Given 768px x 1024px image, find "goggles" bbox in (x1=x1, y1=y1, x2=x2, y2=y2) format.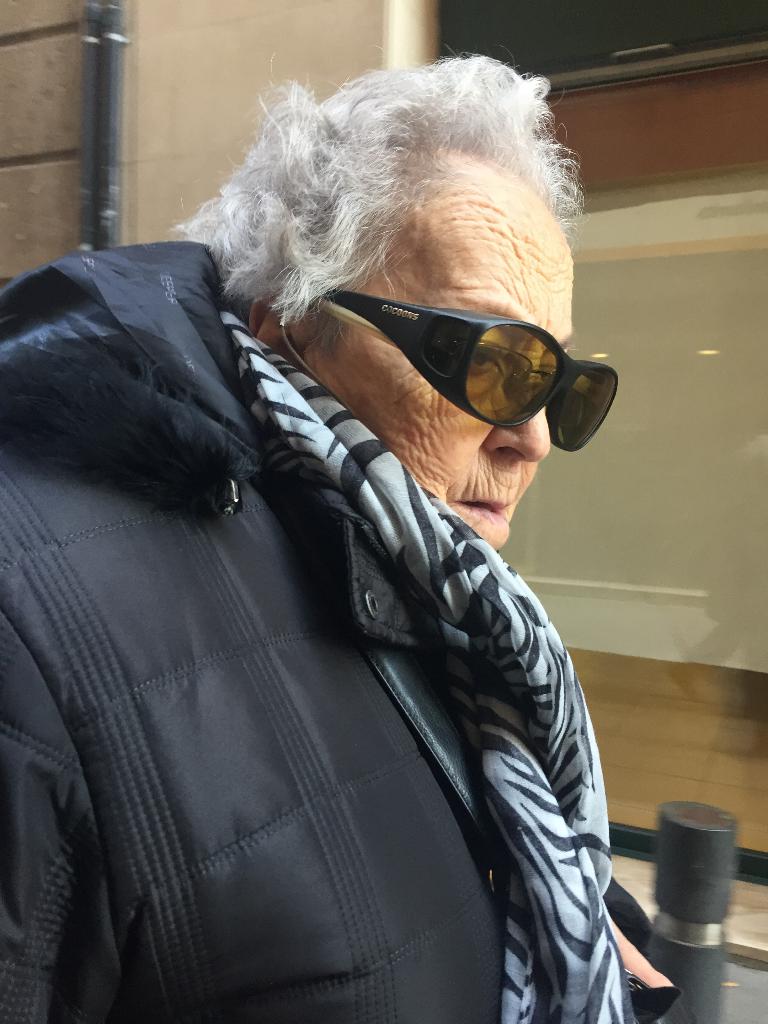
(x1=285, y1=278, x2=606, y2=431).
